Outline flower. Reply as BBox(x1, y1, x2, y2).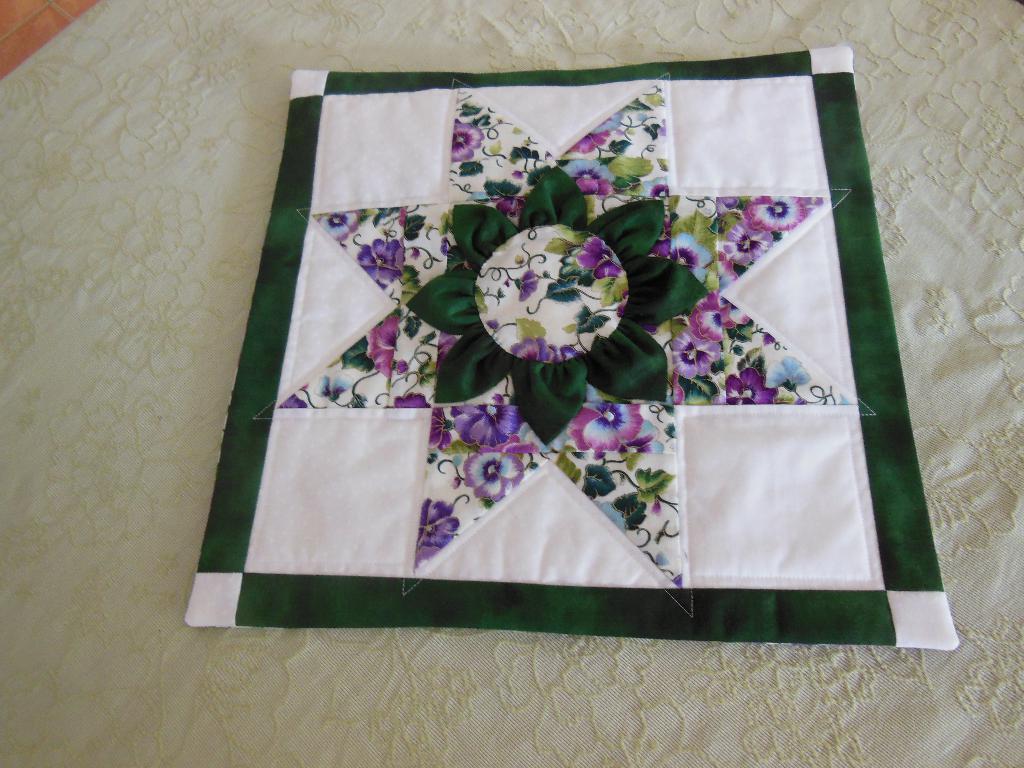
BBox(728, 368, 775, 406).
